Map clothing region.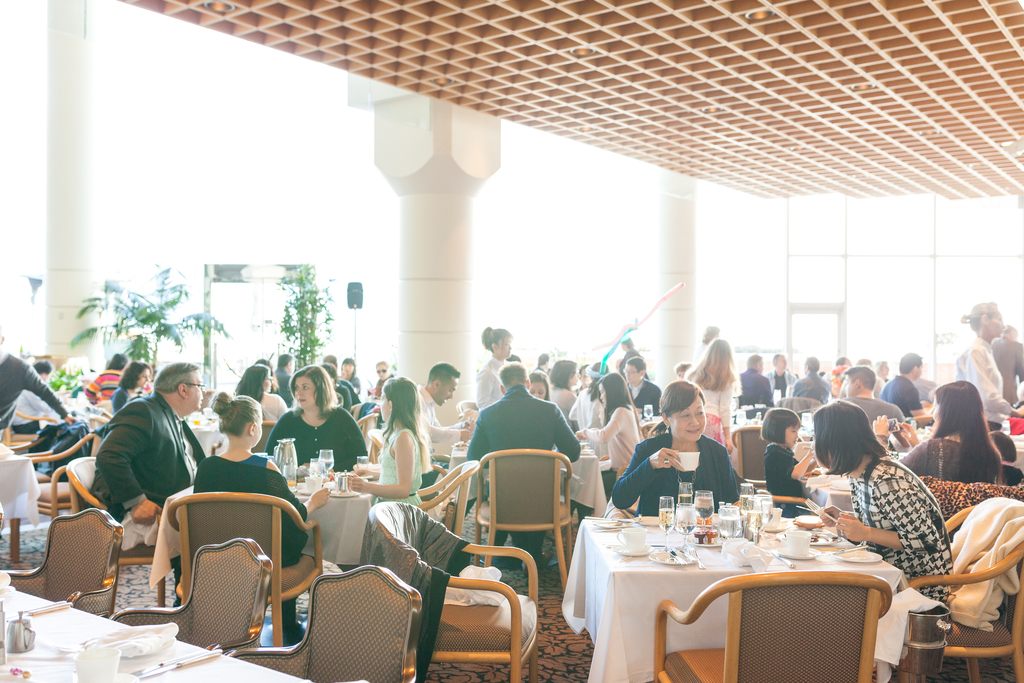
Mapped to 273,403,364,488.
